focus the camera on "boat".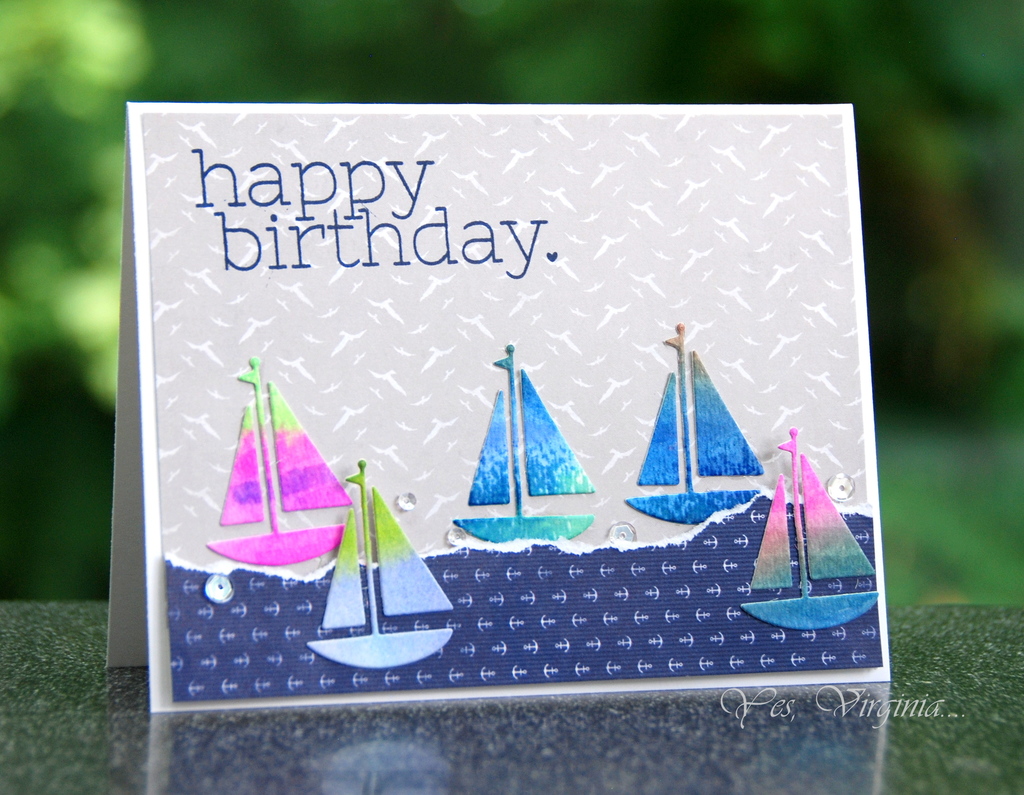
Focus region: box=[618, 324, 758, 526].
